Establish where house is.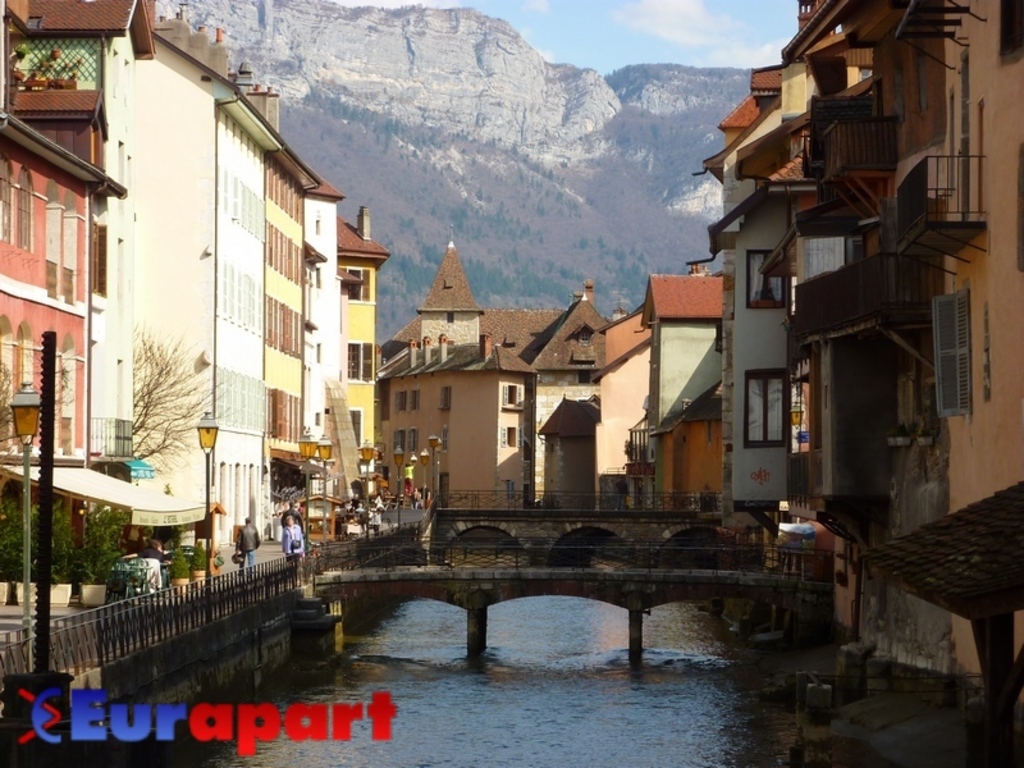
Established at bbox=(378, 232, 625, 515).
